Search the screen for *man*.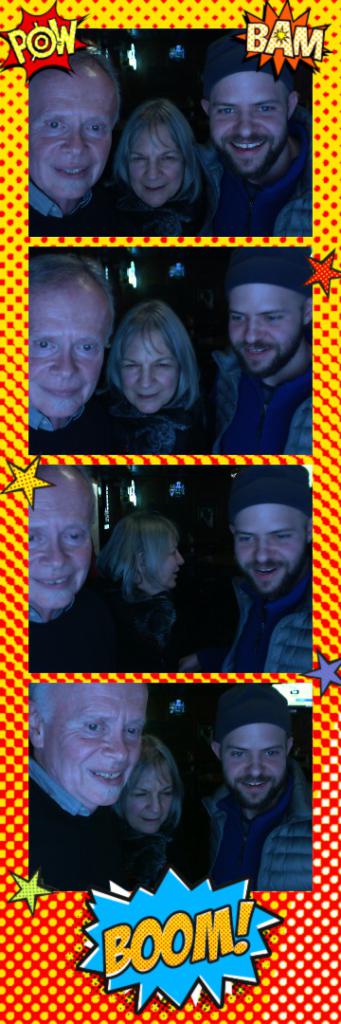
Found at region(186, 41, 310, 234).
